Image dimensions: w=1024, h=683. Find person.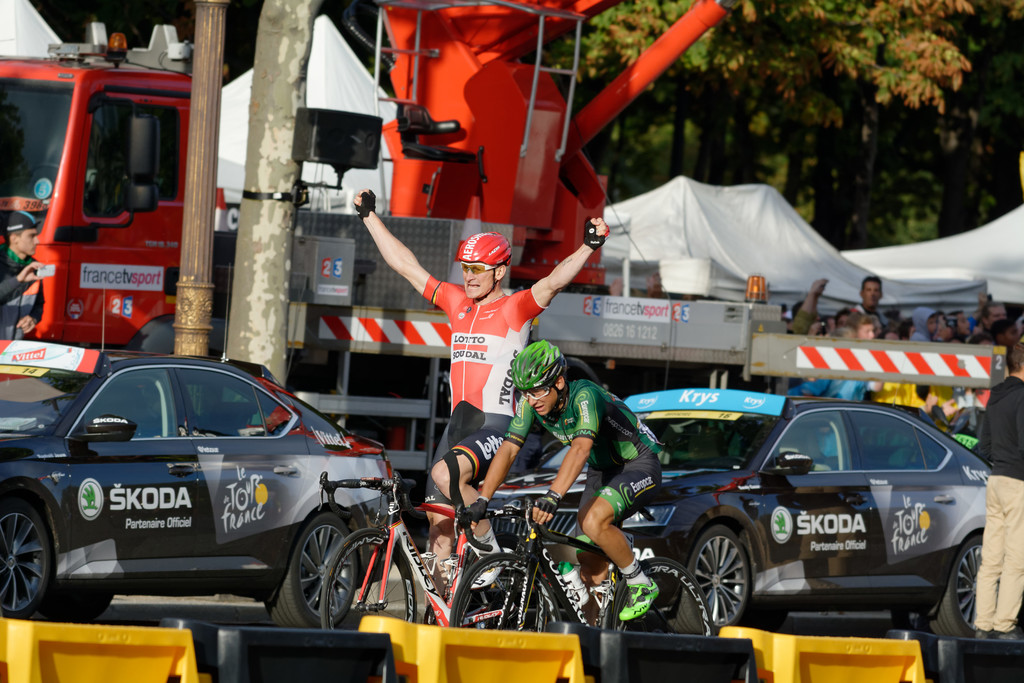
Rect(975, 338, 1023, 636).
